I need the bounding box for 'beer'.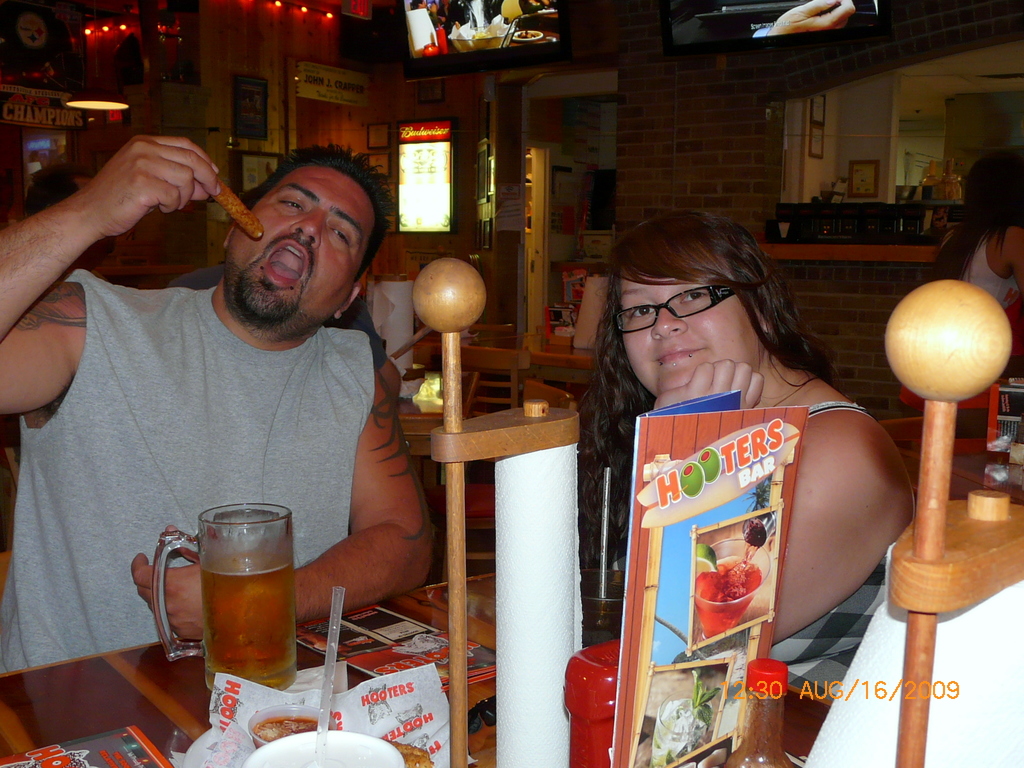
Here it is: box=[196, 557, 294, 686].
